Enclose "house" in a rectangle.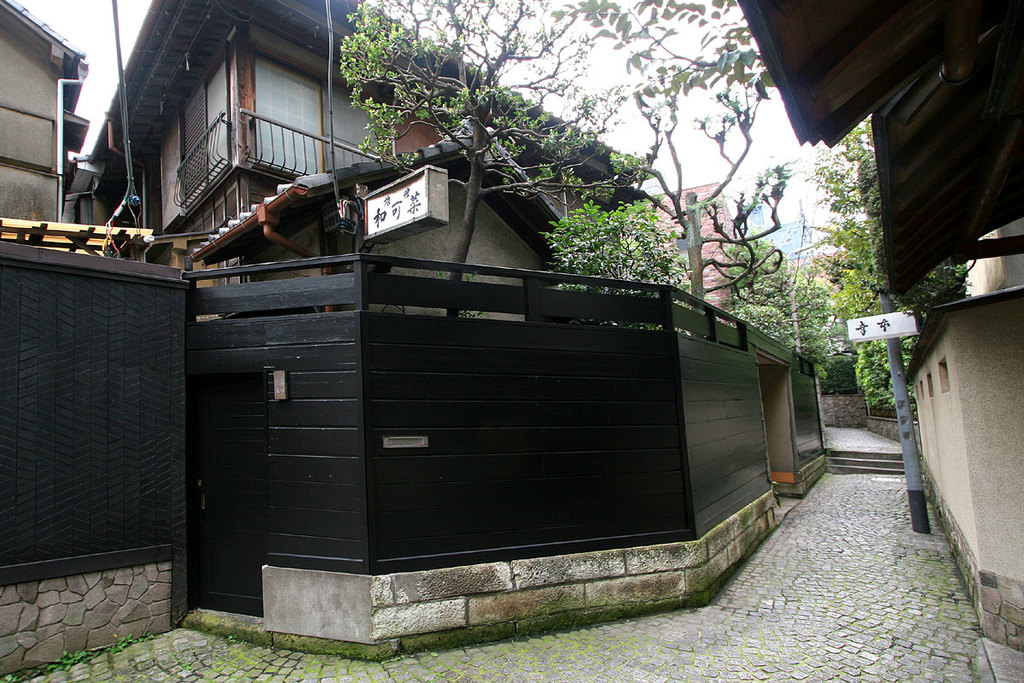
l=611, t=179, r=765, b=314.
